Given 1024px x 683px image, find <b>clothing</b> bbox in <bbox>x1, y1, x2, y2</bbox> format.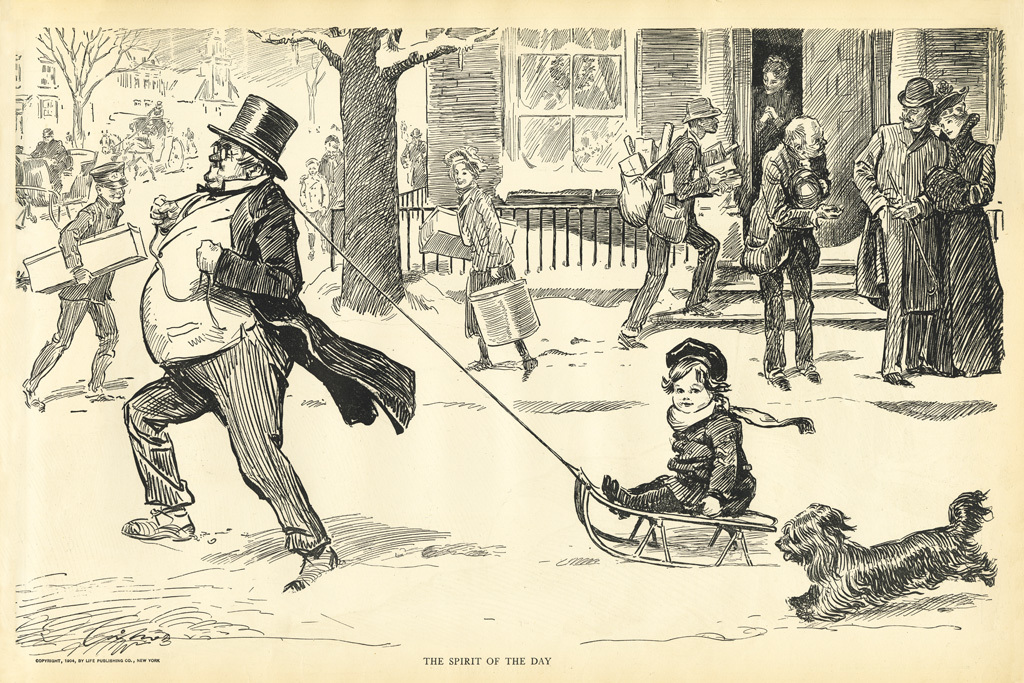
<bbox>24, 195, 128, 396</bbox>.
